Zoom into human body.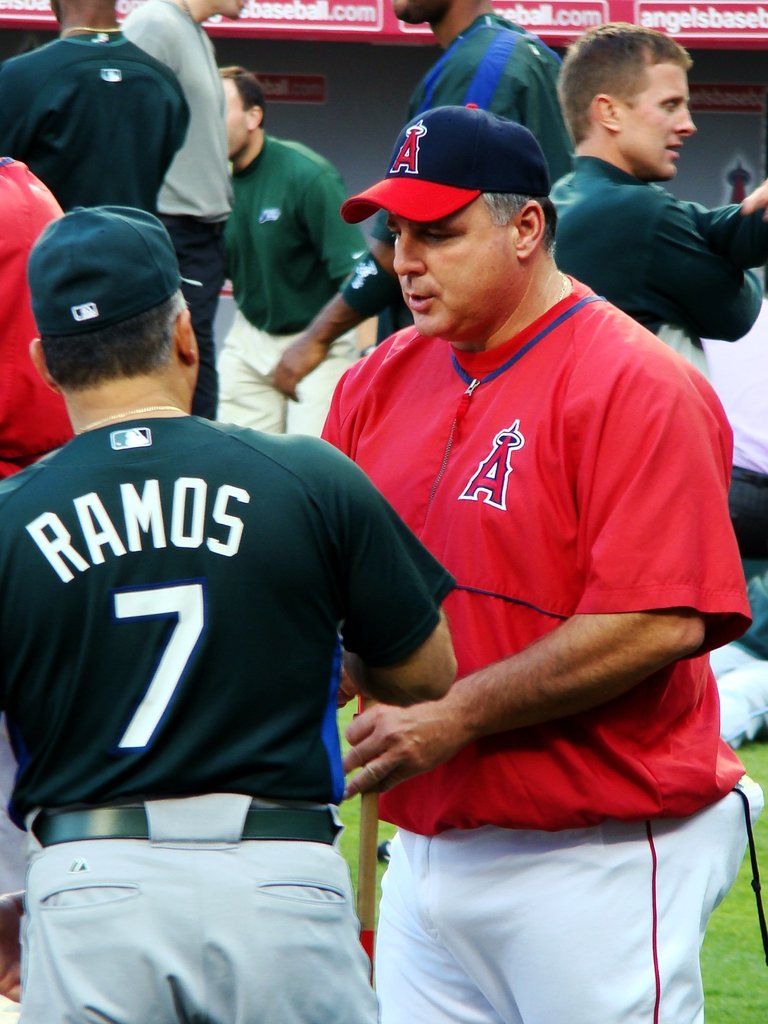
Zoom target: box(212, 66, 380, 449).
